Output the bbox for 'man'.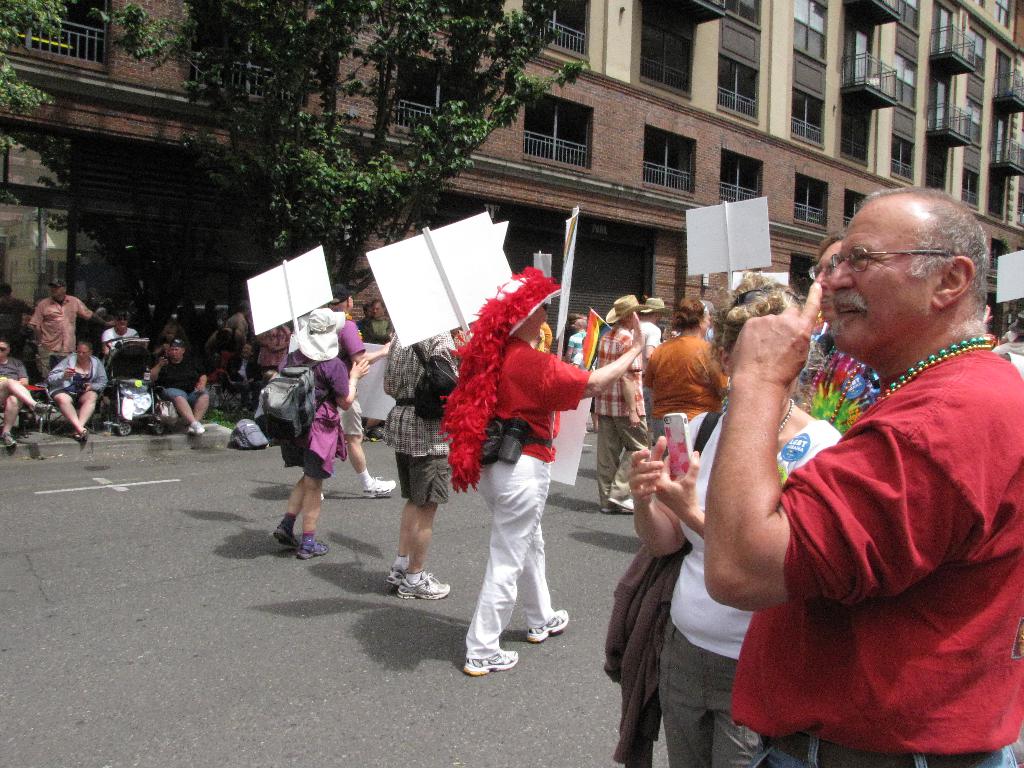
0:335:36:447.
